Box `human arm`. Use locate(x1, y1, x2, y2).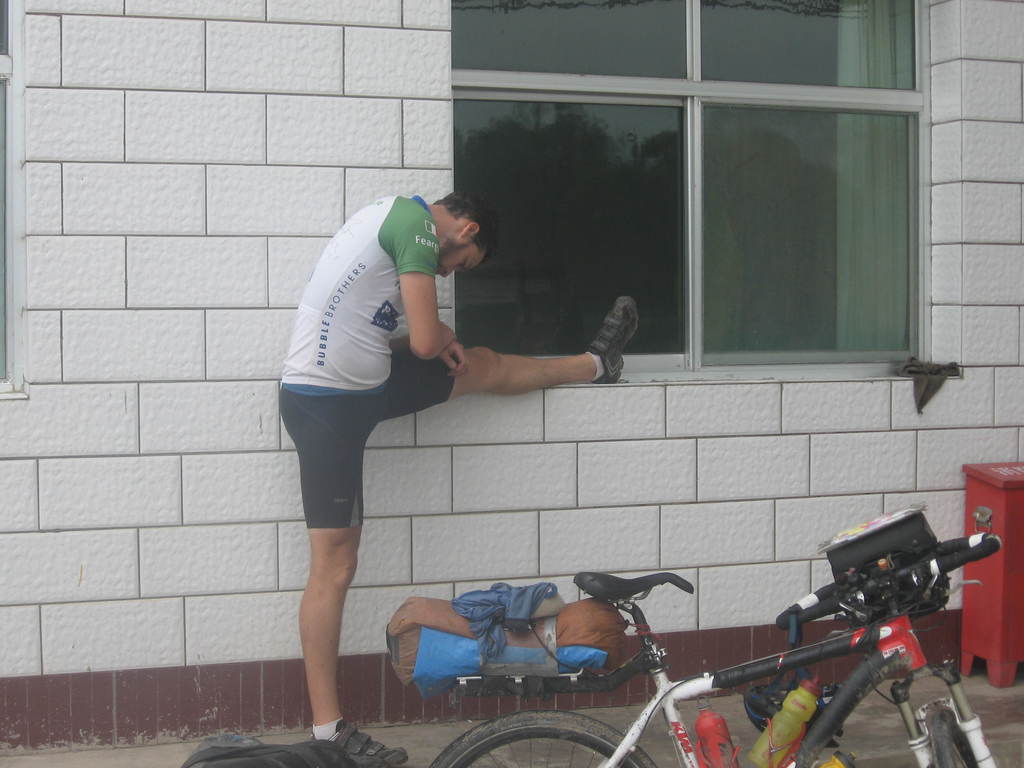
locate(413, 234, 458, 365).
